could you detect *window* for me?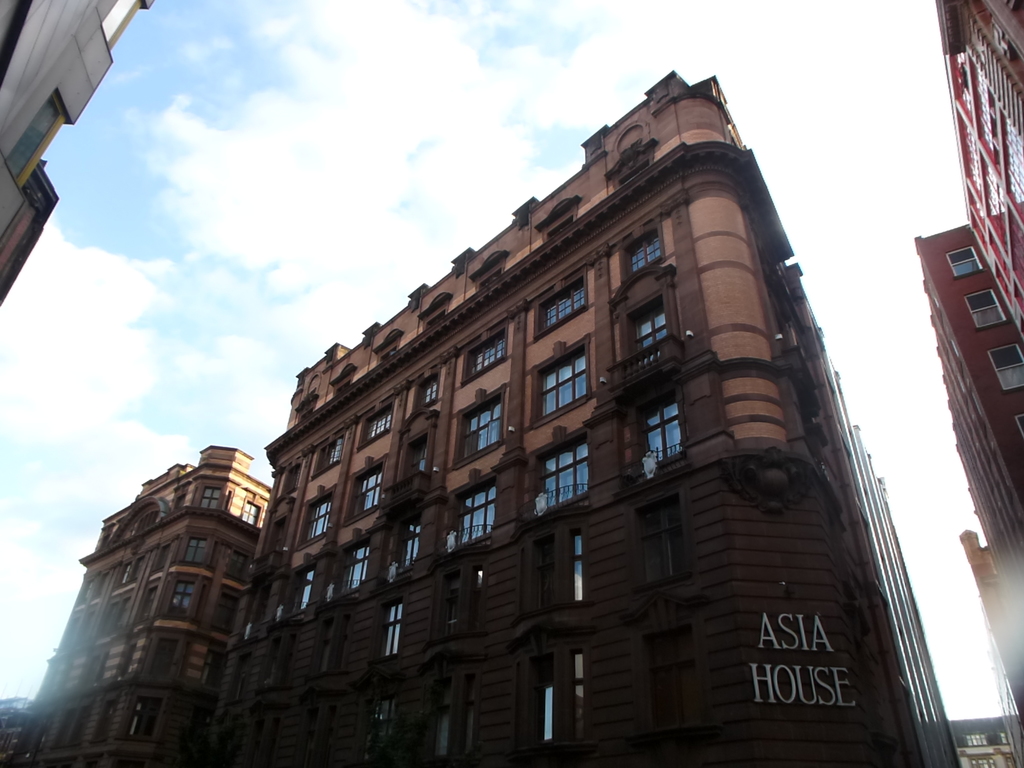
Detection result: 298, 490, 335, 549.
